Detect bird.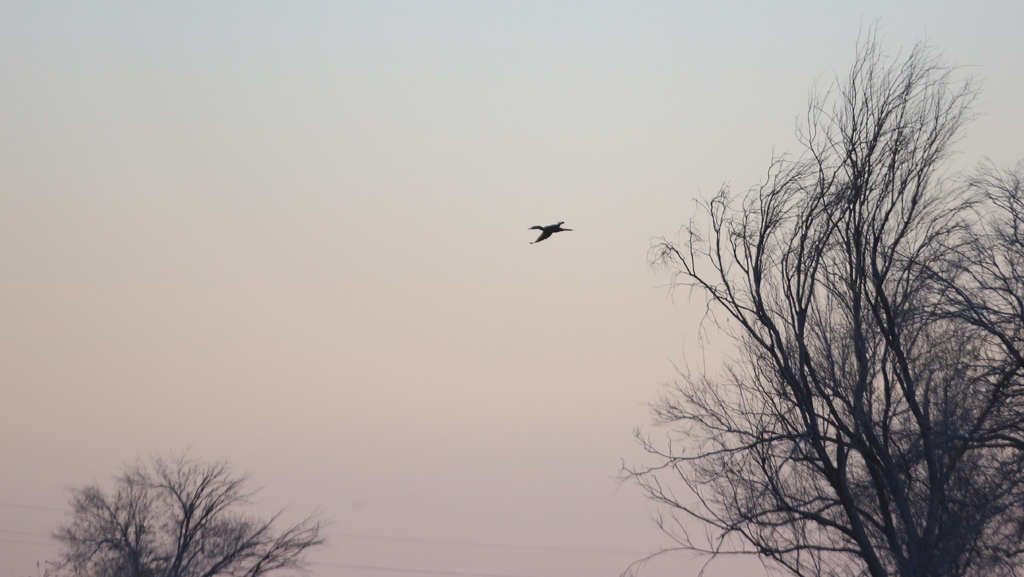
Detected at [530,211,591,251].
